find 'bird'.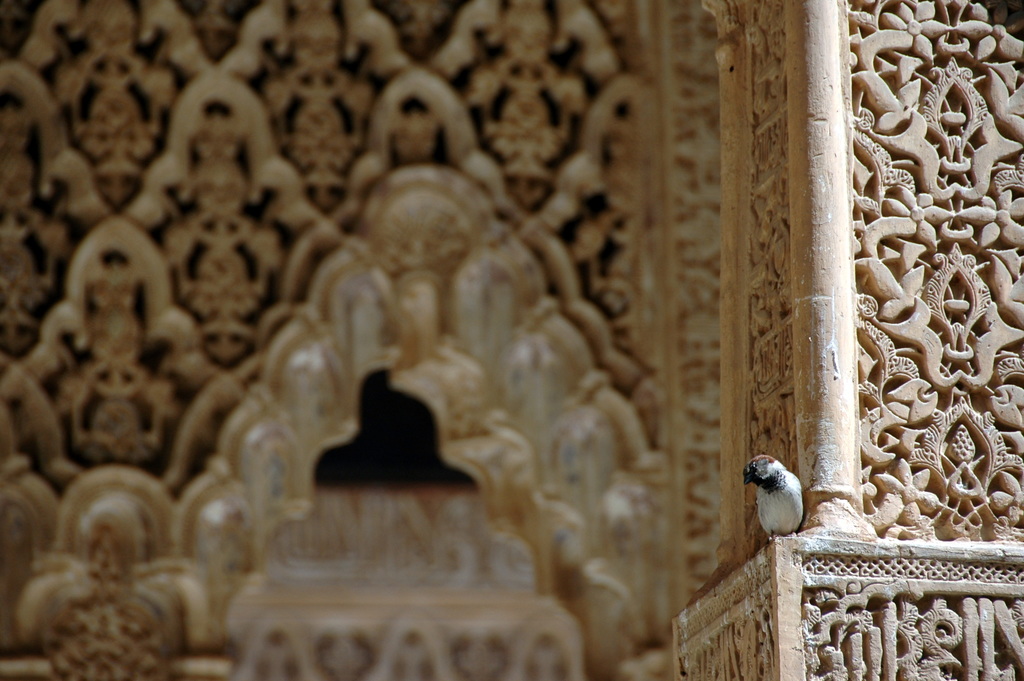
{"left": 733, "top": 450, "right": 807, "bottom": 540}.
